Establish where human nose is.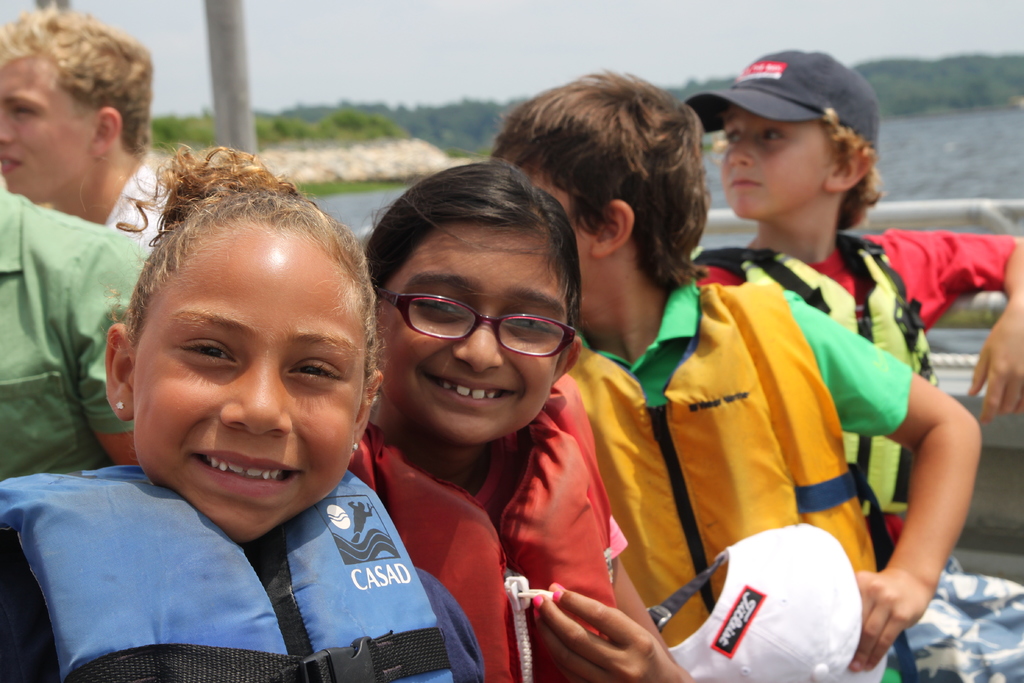
Established at 455, 303, 504, 377.
